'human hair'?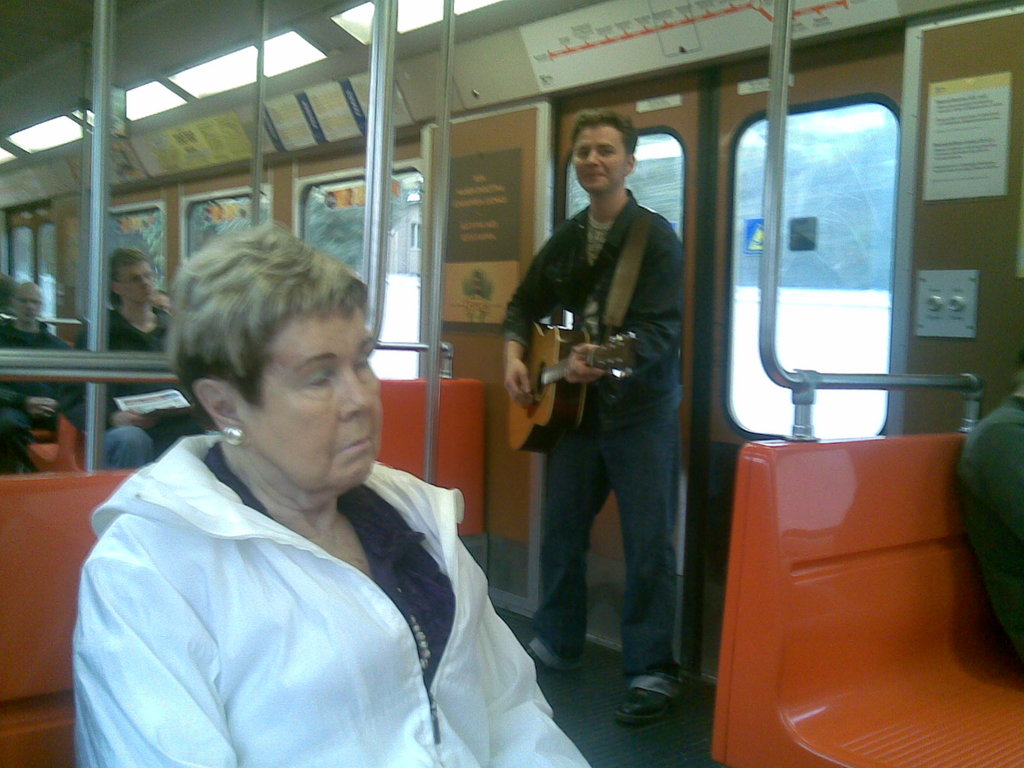
{"left": 160, "top": 219, "right": 365, "bottom": 420}
